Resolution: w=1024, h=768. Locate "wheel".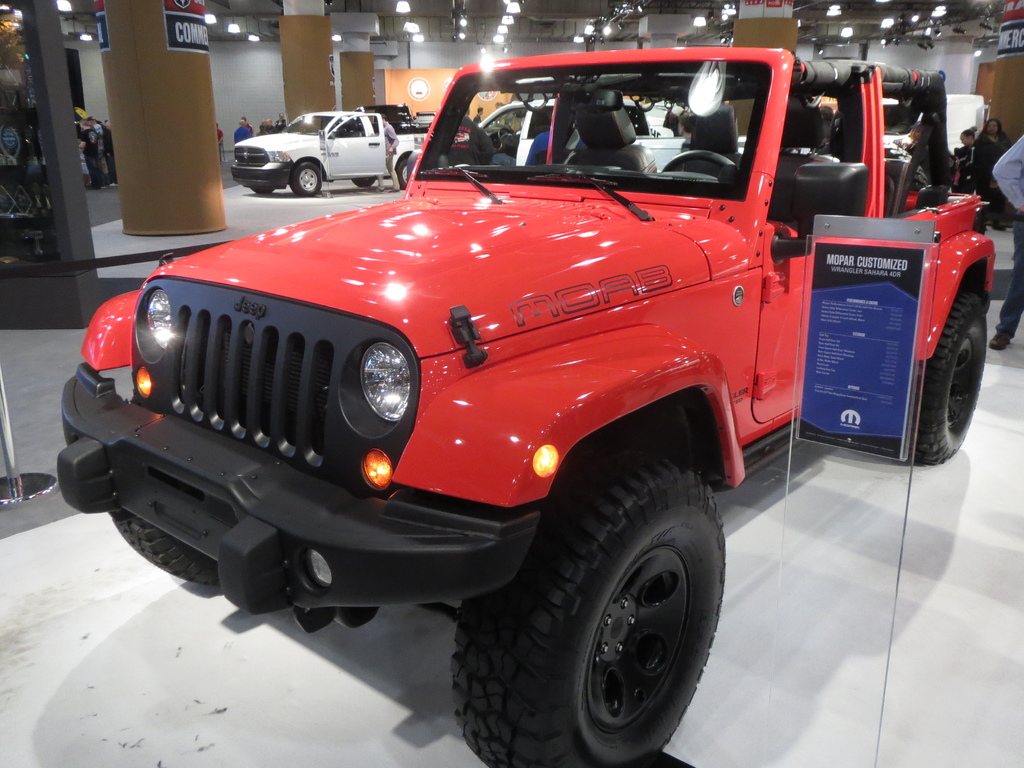
(910,289,987,466).
